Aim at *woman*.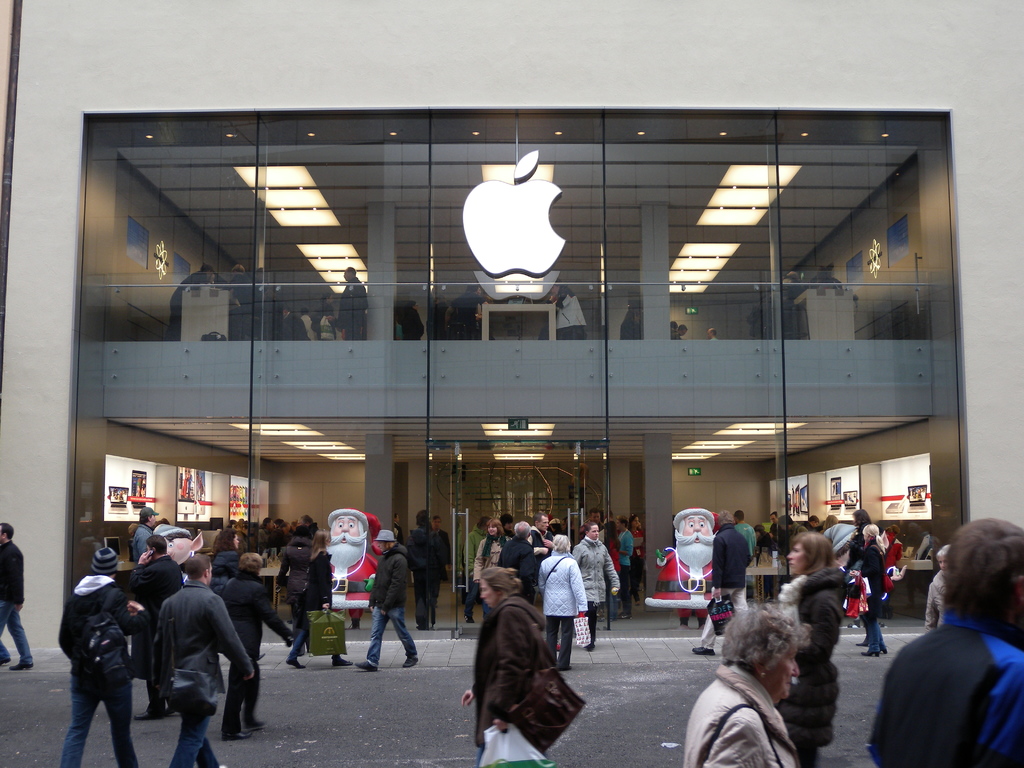
Aimed at box=[470, 518, 510, 620].
